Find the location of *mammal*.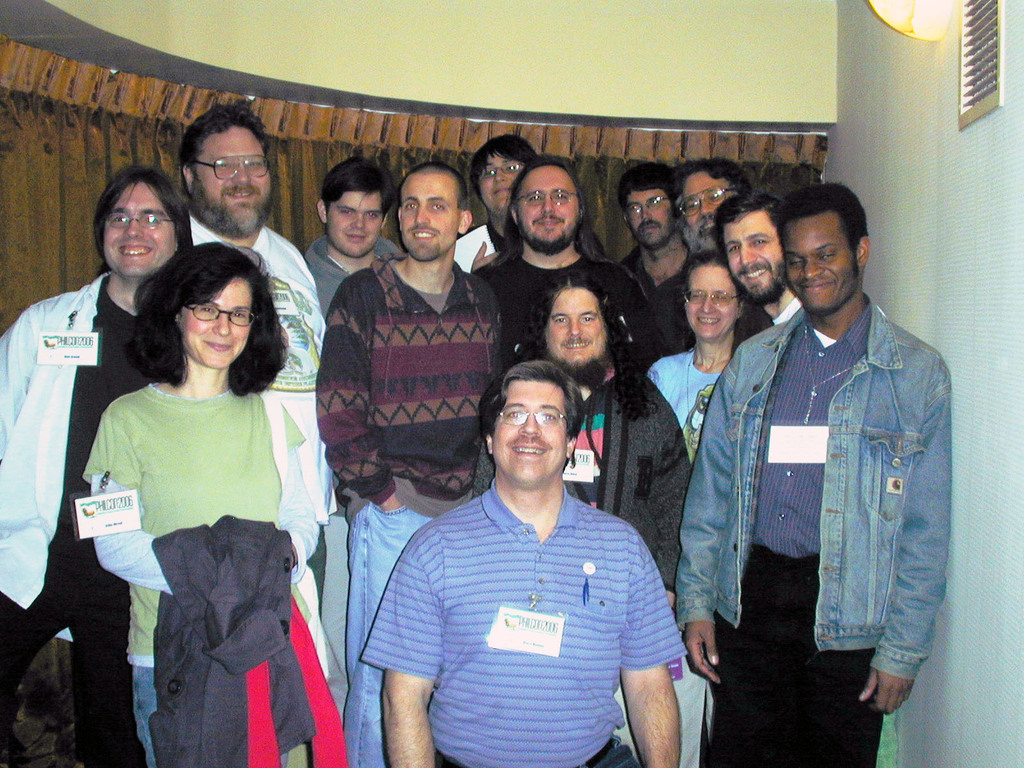
Location: l=472, t=278, r=694, b=767.
